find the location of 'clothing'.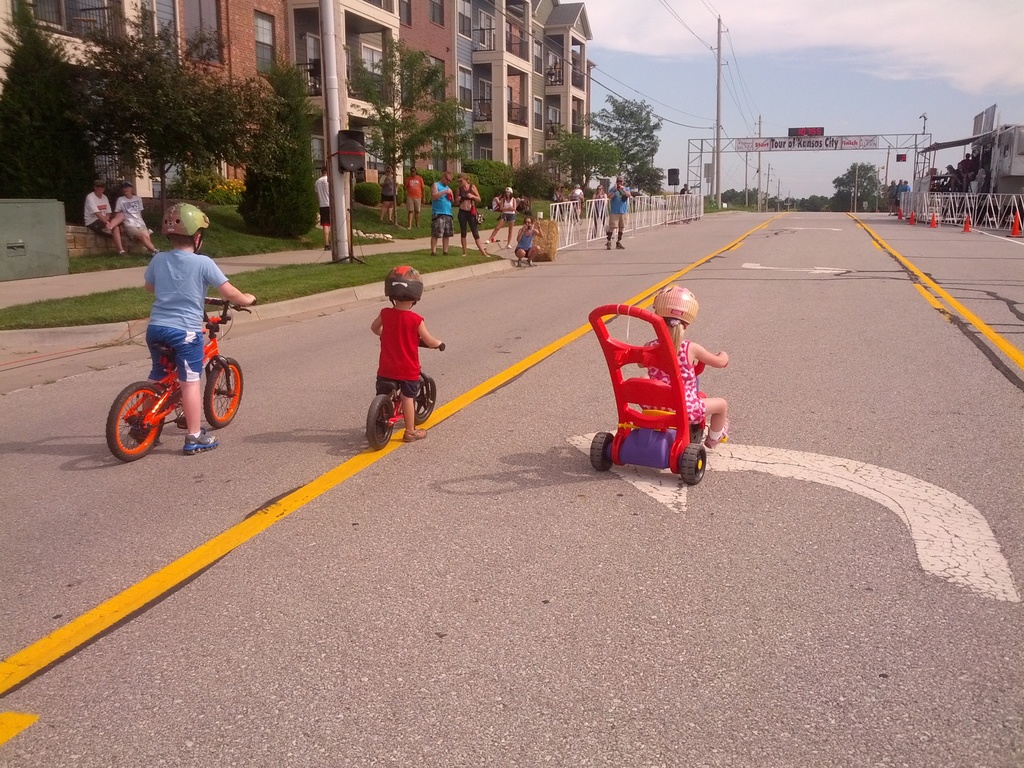
Location: 573 186 586 212.
